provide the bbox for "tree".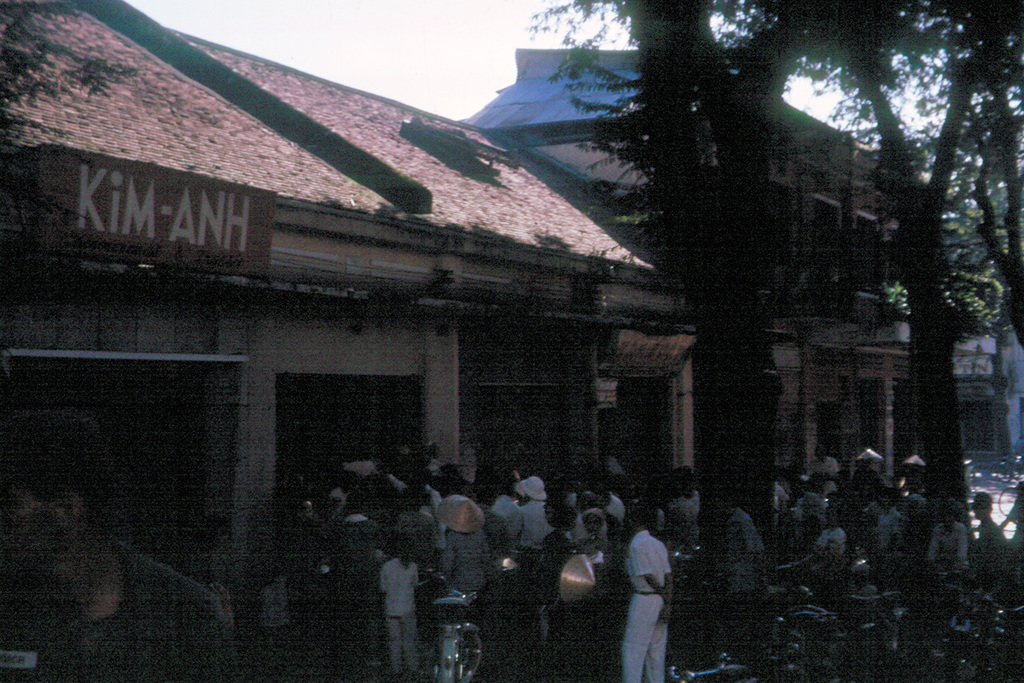
locate(0, 0, 148, 183).
